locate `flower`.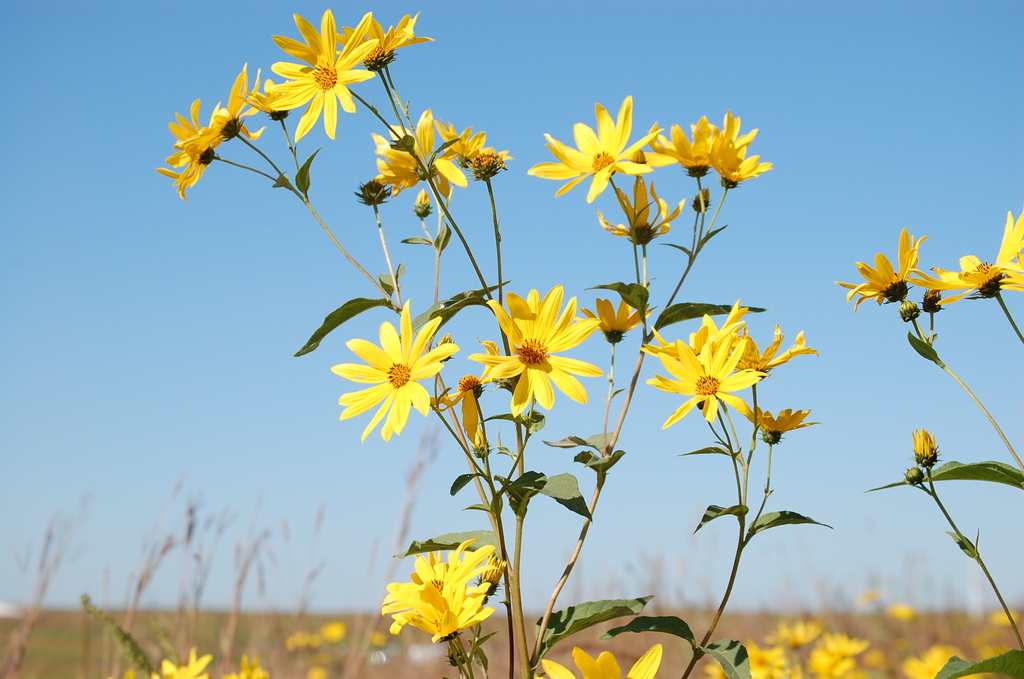
Bounding box: [411,336,502,451].
